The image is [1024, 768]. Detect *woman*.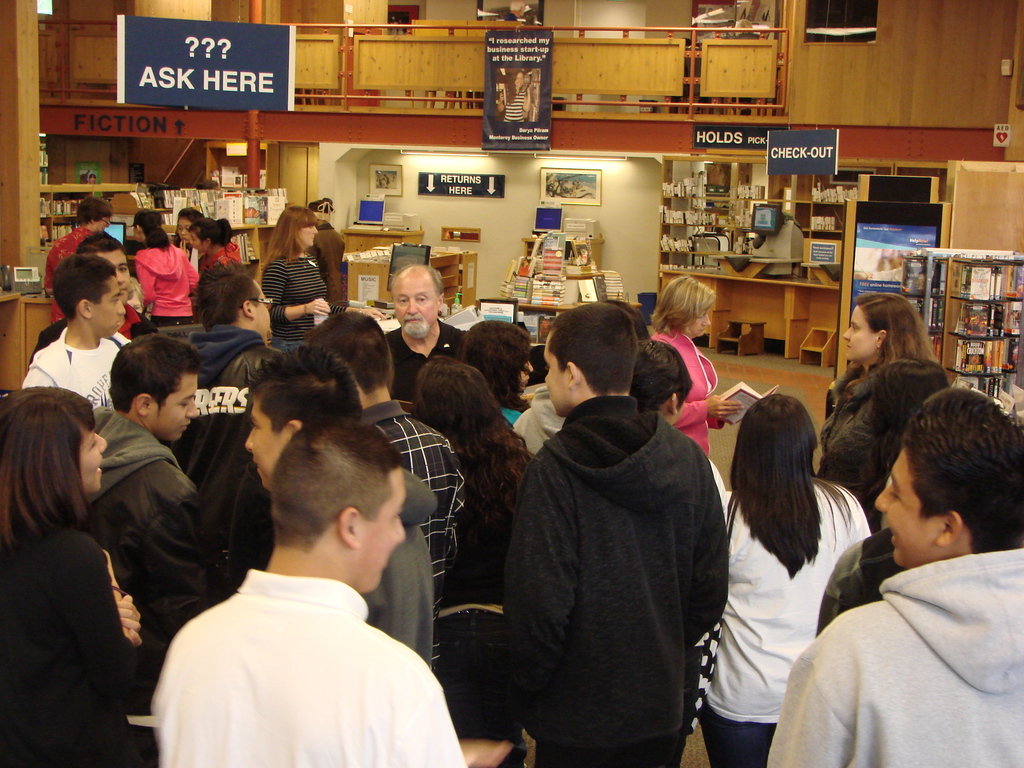
Detection: (193,217,243,274).
